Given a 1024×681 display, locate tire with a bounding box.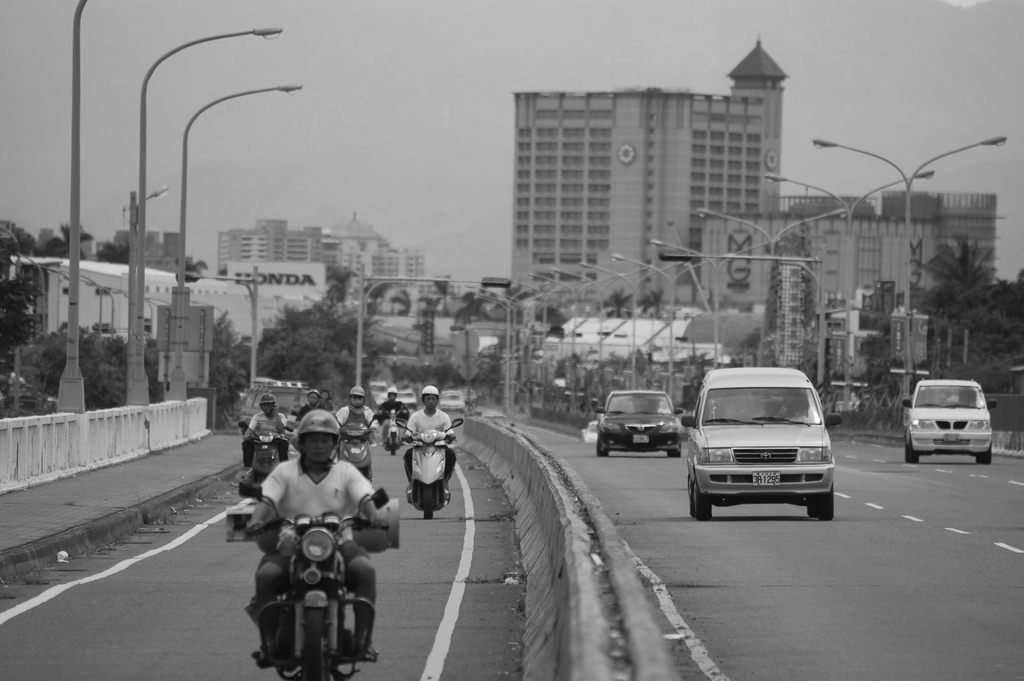
Located: [left=808, top=480, right=837, bottom=521].
